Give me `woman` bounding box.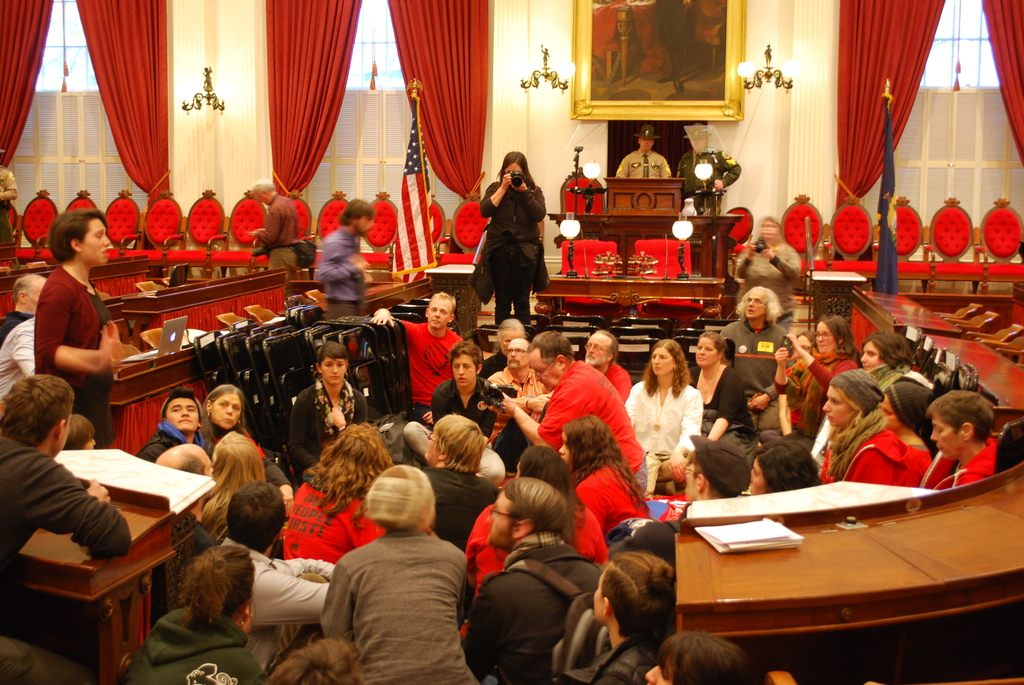
bbox=(860, 331, 920, 388).
